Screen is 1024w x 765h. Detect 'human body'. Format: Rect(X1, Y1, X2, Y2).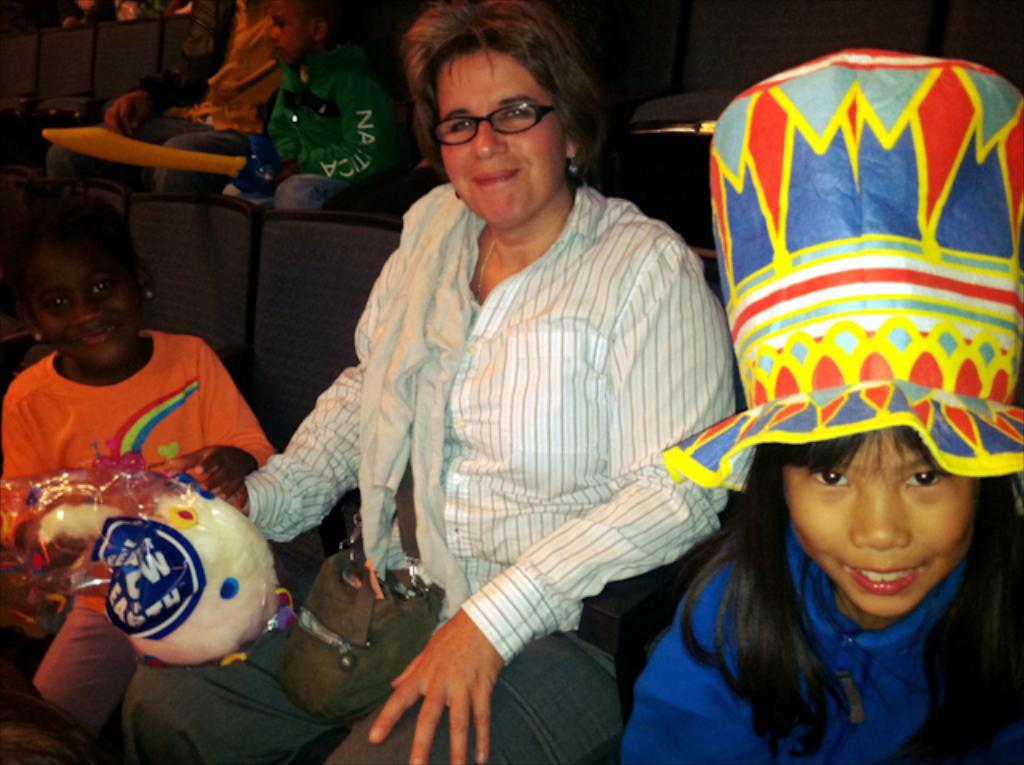
Rect(120, 186, 754, 763).
